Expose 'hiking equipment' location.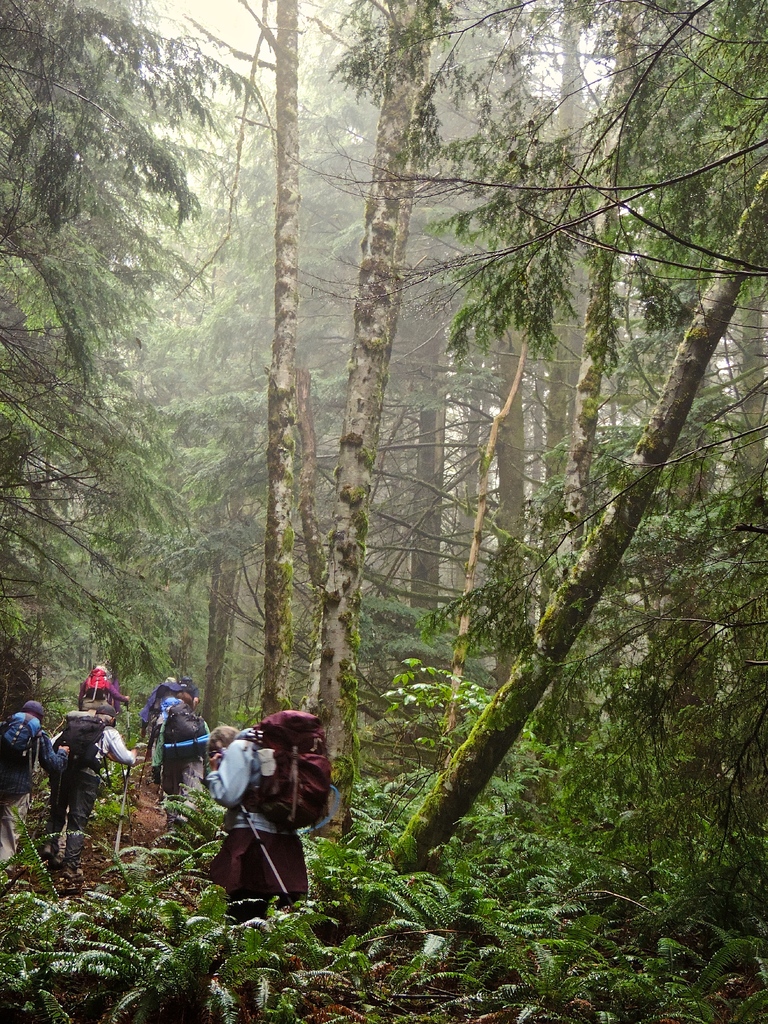
Exposed at x1=0, y1=709, x2=45, y2=777.
